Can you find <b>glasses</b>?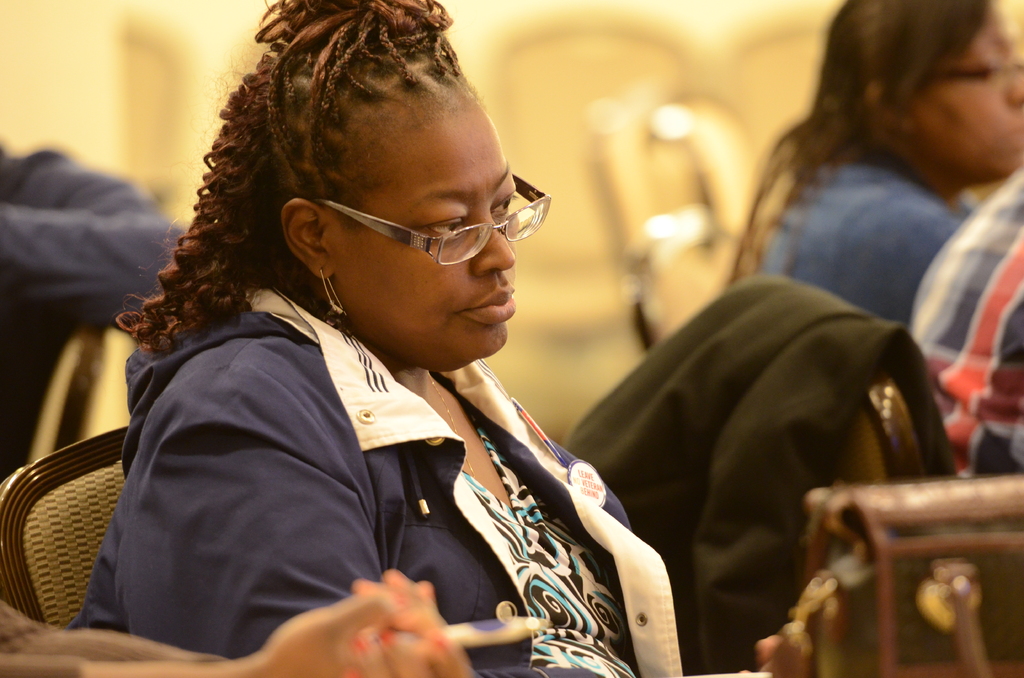
Yes, bounding box: 932,52,1023,88.
